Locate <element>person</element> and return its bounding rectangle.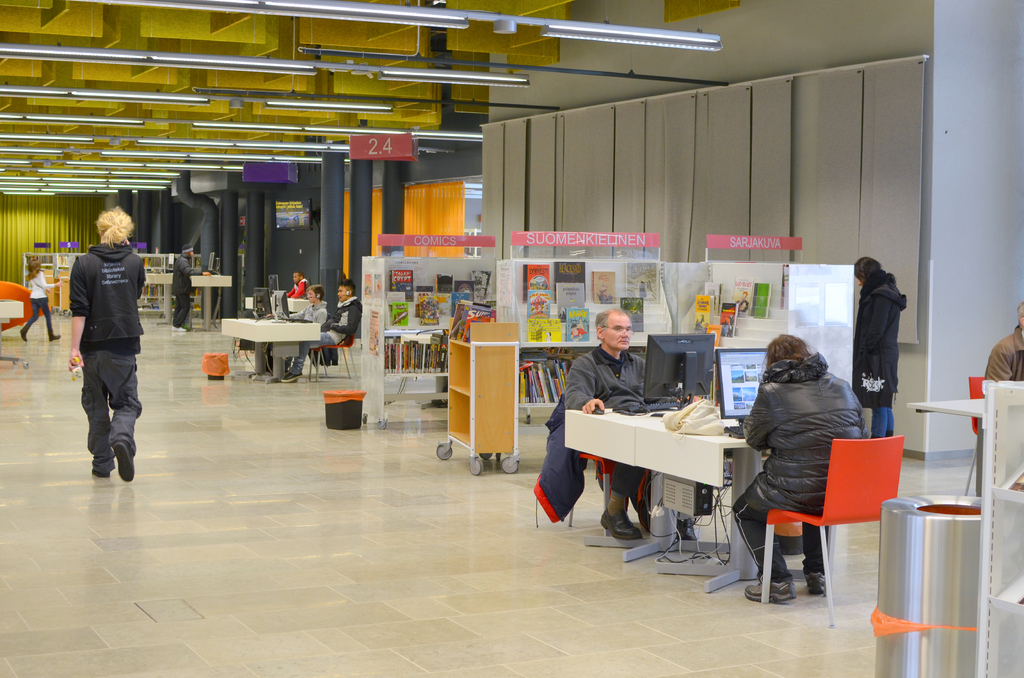
(730,332,872,604).
